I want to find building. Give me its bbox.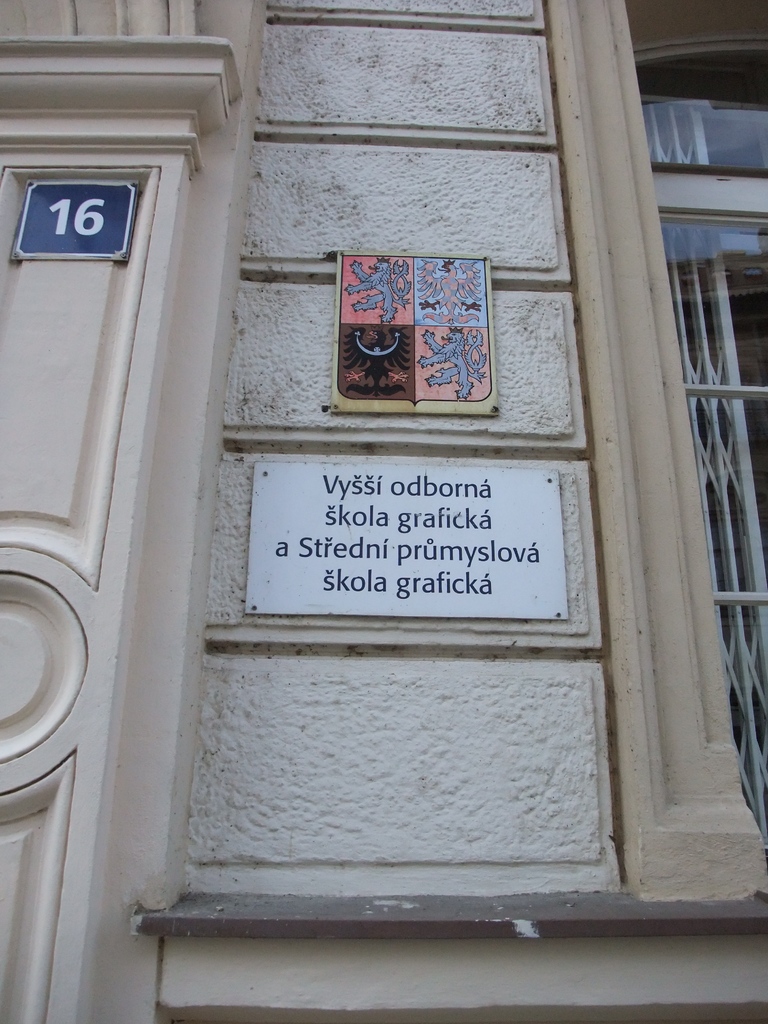
crop(0, 0, 767, 1023).
